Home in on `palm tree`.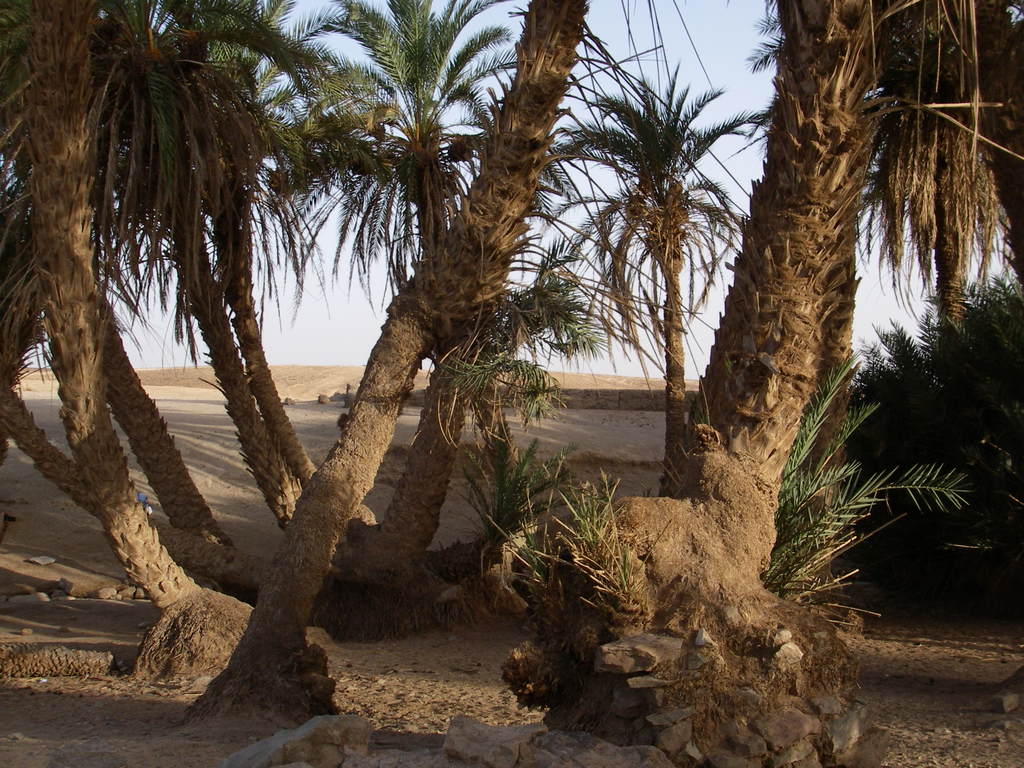
Homed in at l=278, t=0, r=468, b=465.
